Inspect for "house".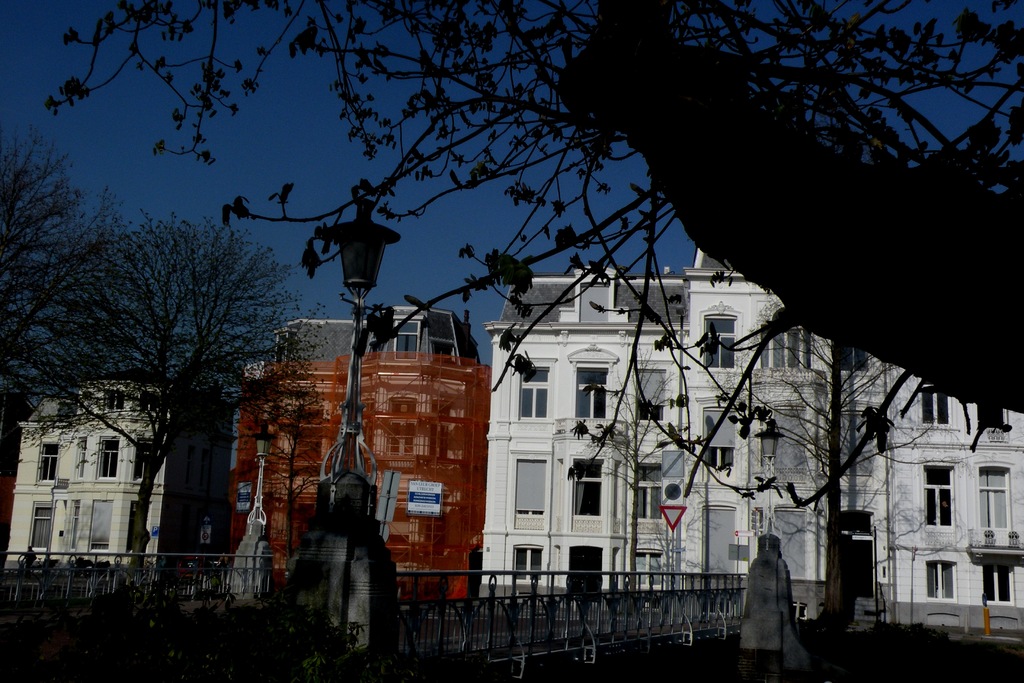
Inspection: detection(13, 392, 166, 587).
